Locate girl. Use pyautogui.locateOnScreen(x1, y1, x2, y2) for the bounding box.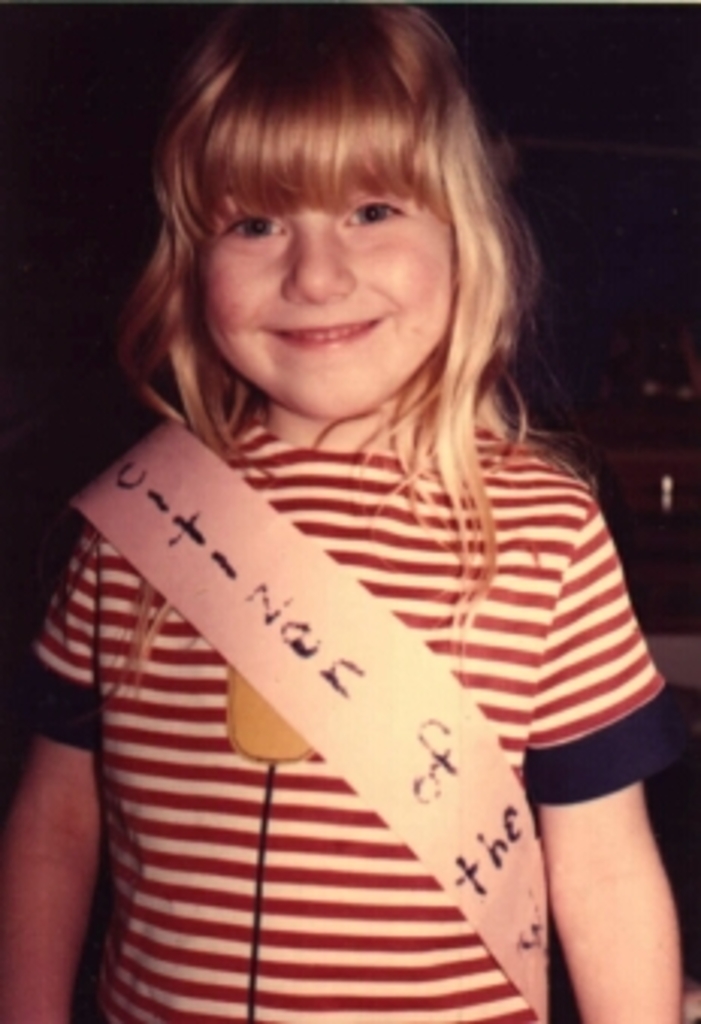
pyautogui.locateOnScreen(0, 0, 689, 1021).
